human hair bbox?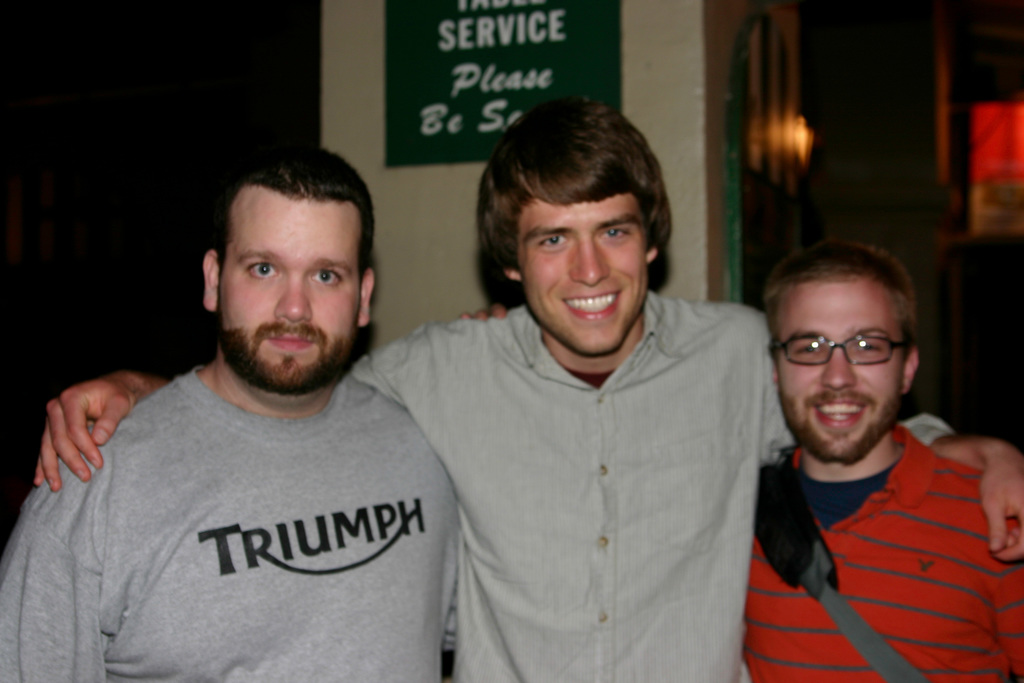
box(476, 108, 677, 300)
